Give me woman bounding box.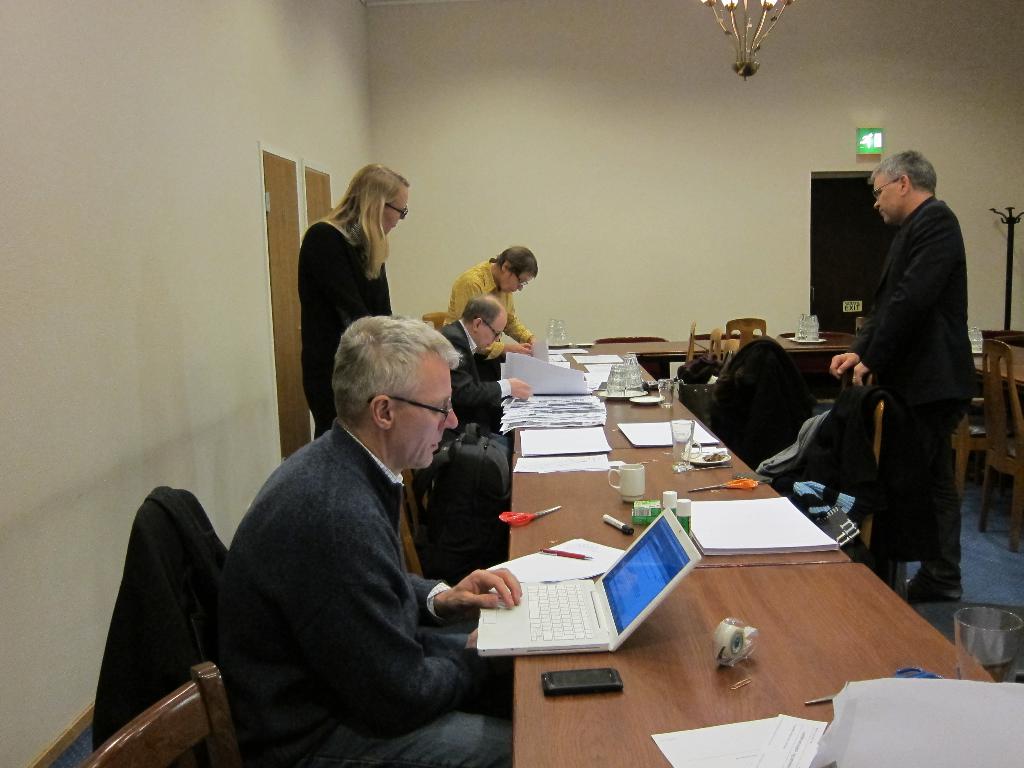
(x1=449, y1=243, x2=541, y2=367).
